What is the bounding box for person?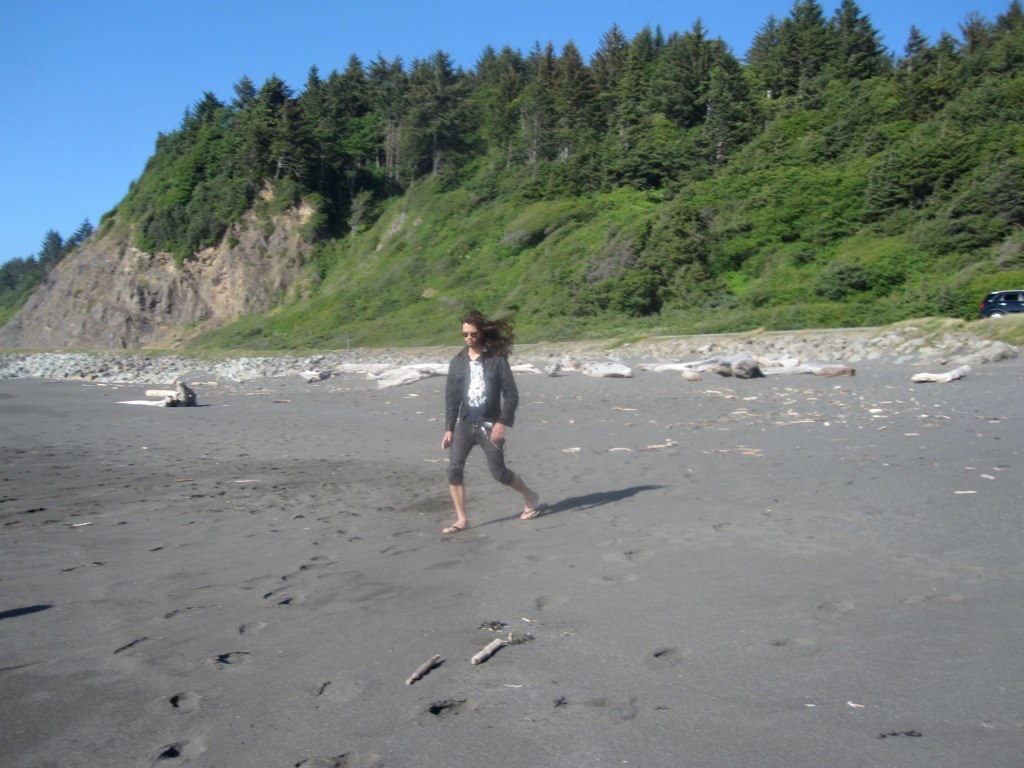
Rect(441, 310, 546, 535).
